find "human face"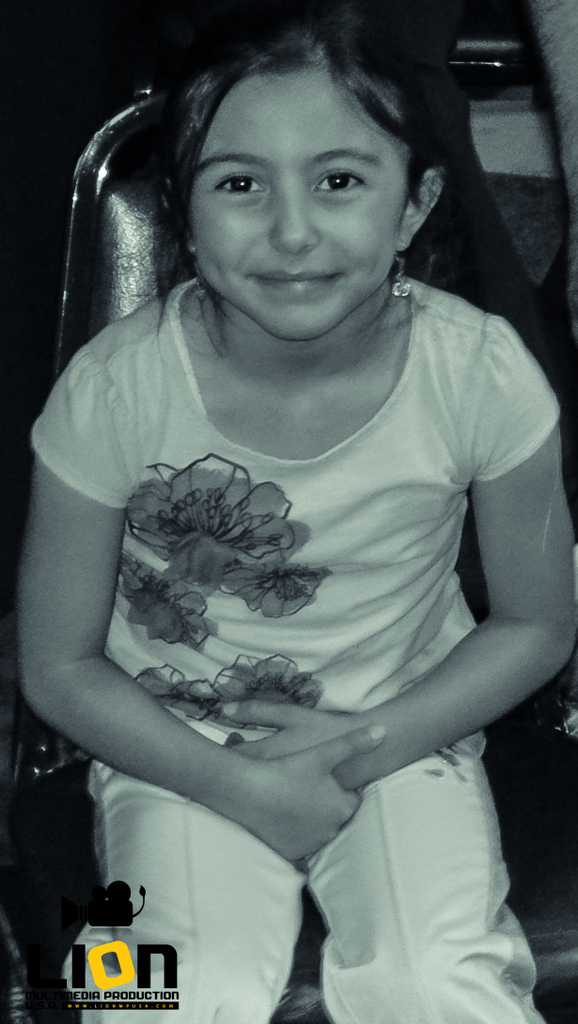
locate(186, 58, 407, 341)
